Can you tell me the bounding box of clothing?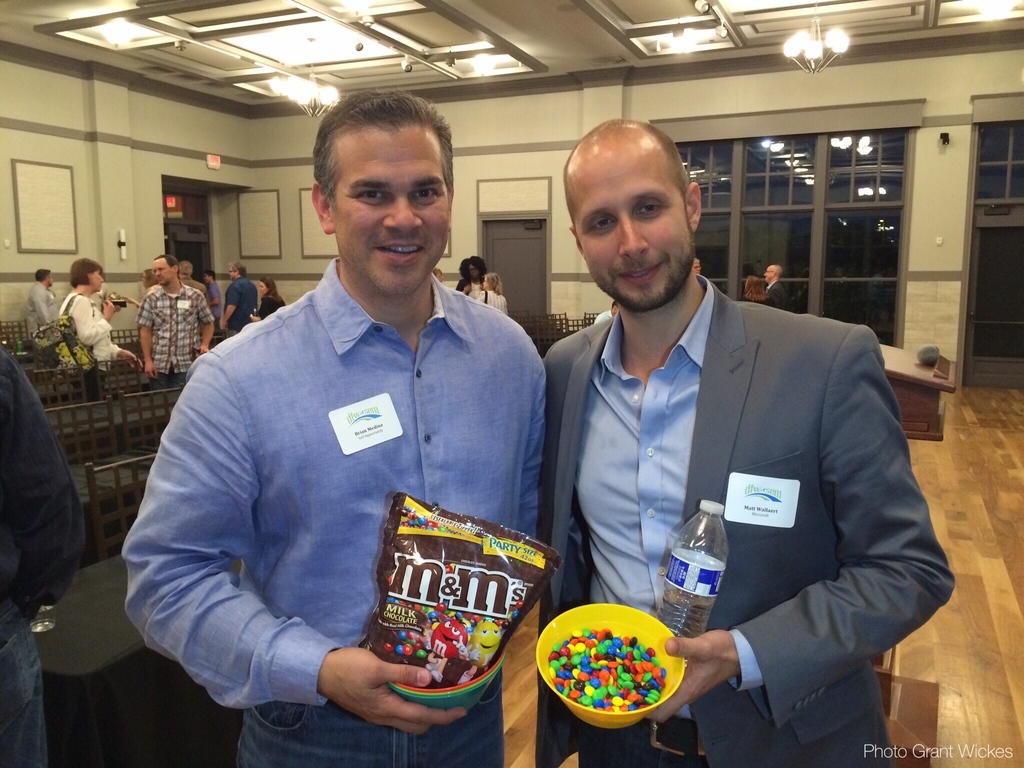
0/344/91/767.
